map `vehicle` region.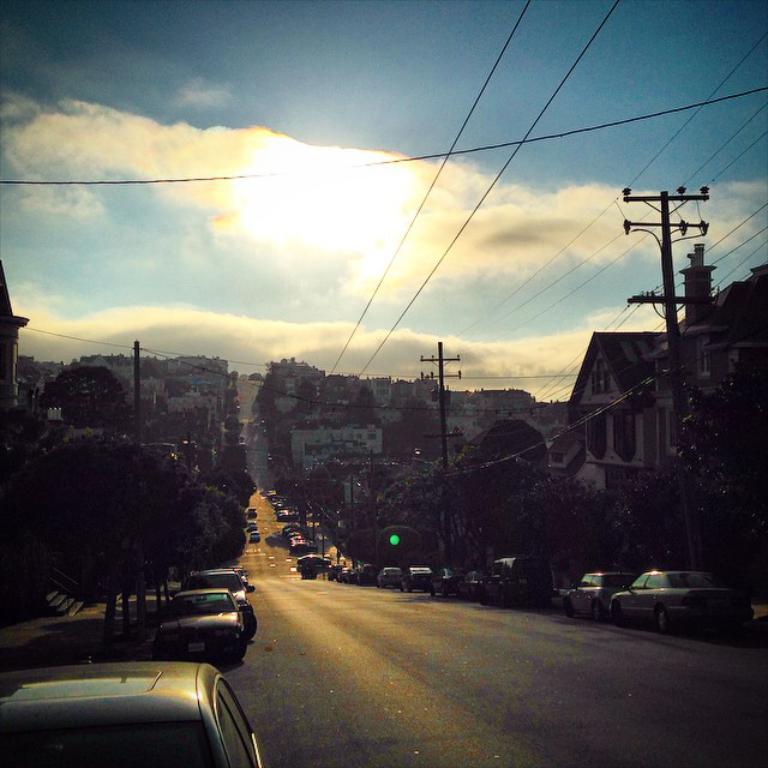
Mapped to left=337, top=566, right=349, bottom=582.
